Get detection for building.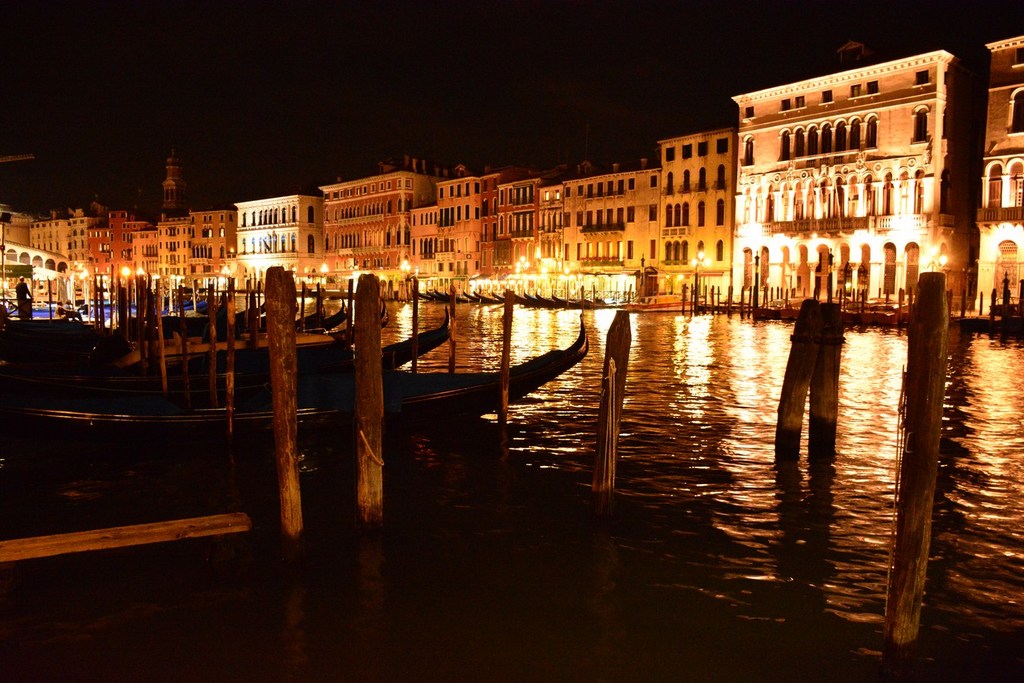
Detection: pyautogui.locateOnScreen(658, 133, 729, 288).
